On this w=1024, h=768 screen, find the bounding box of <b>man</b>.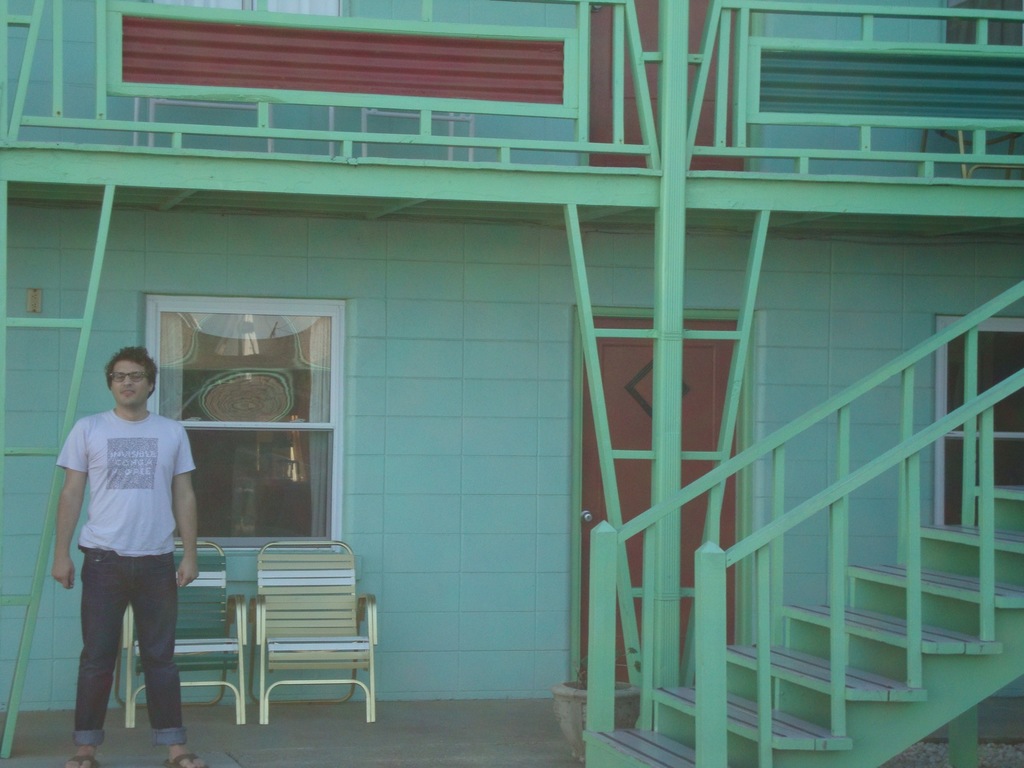
Bounding box: (x1=50, y1=336, x2=205, y2=753).
